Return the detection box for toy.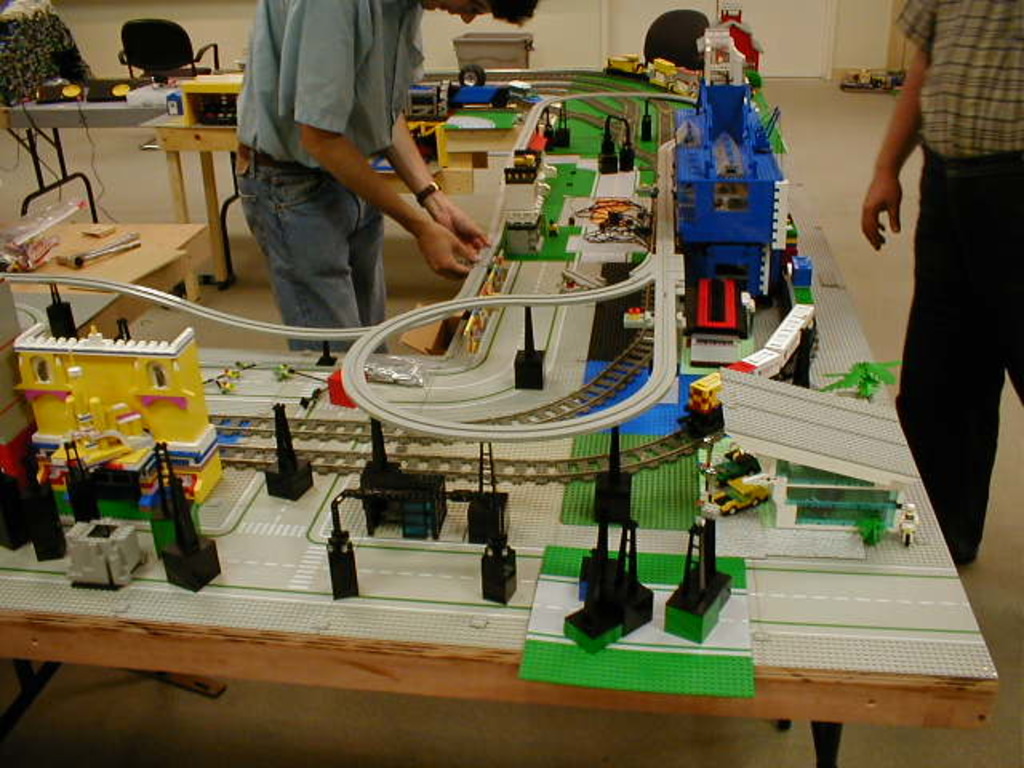
[x1=638, y1=101, x2=654, y2=149].
